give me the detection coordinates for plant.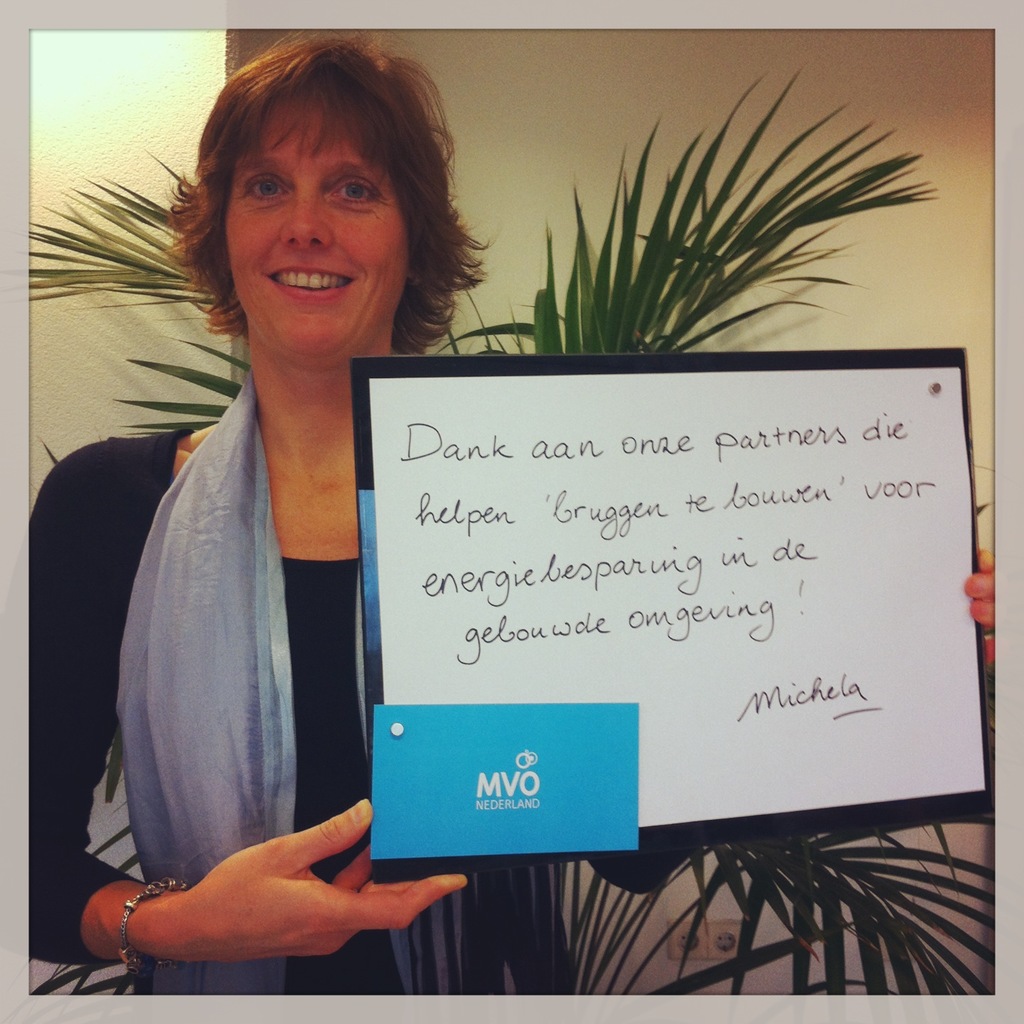
481,850,998,996.
